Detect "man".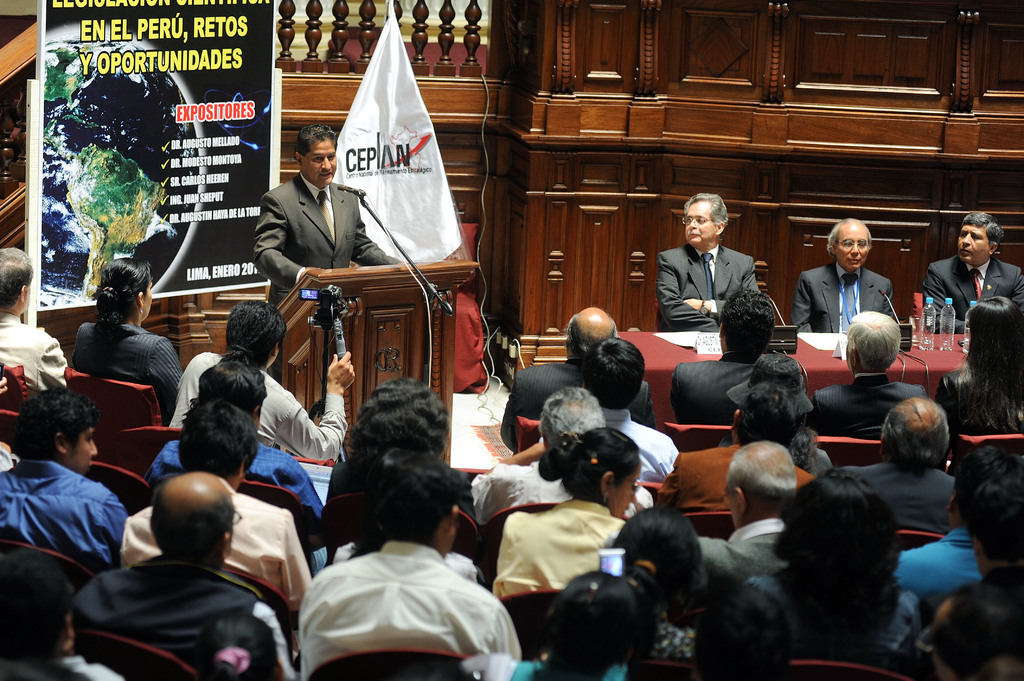
Detected at box(0, 243, 70, 394).
